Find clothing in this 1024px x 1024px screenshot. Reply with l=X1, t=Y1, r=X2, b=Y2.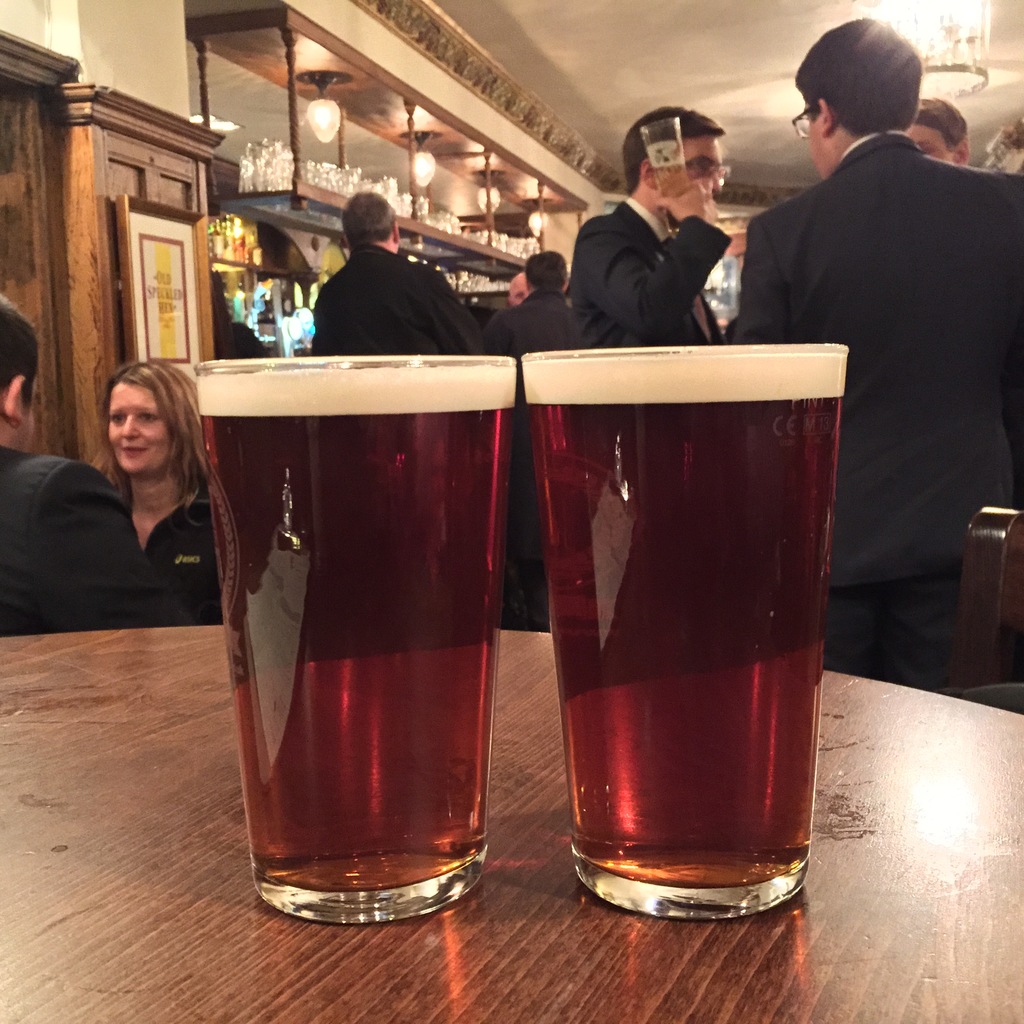
l=0, t=454, r=186, b=643.
